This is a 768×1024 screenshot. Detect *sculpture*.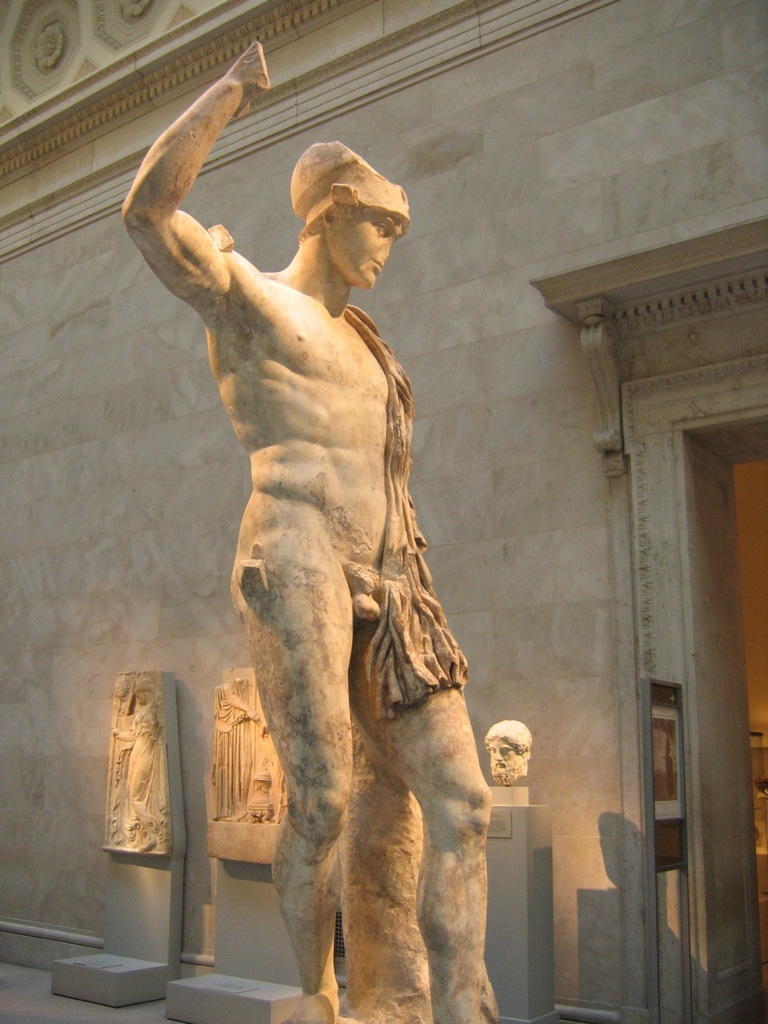
482, 719, 529, 788.
